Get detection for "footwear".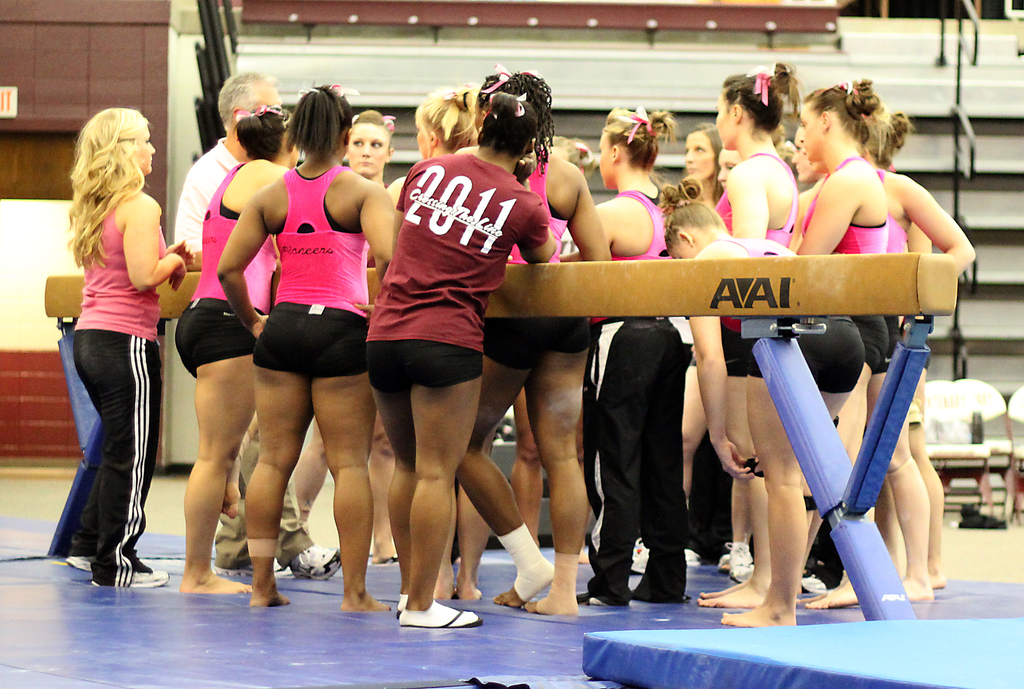
Detection: bbox=(800, 573, 825, 596).
